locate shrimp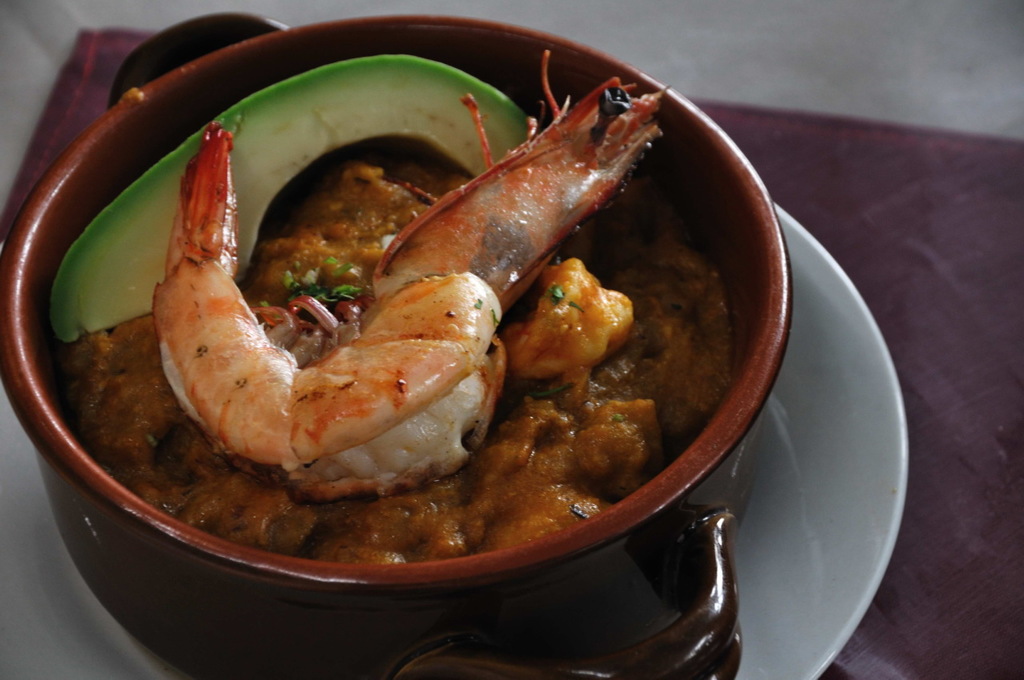
select_region(155, 120, 510, 498)
